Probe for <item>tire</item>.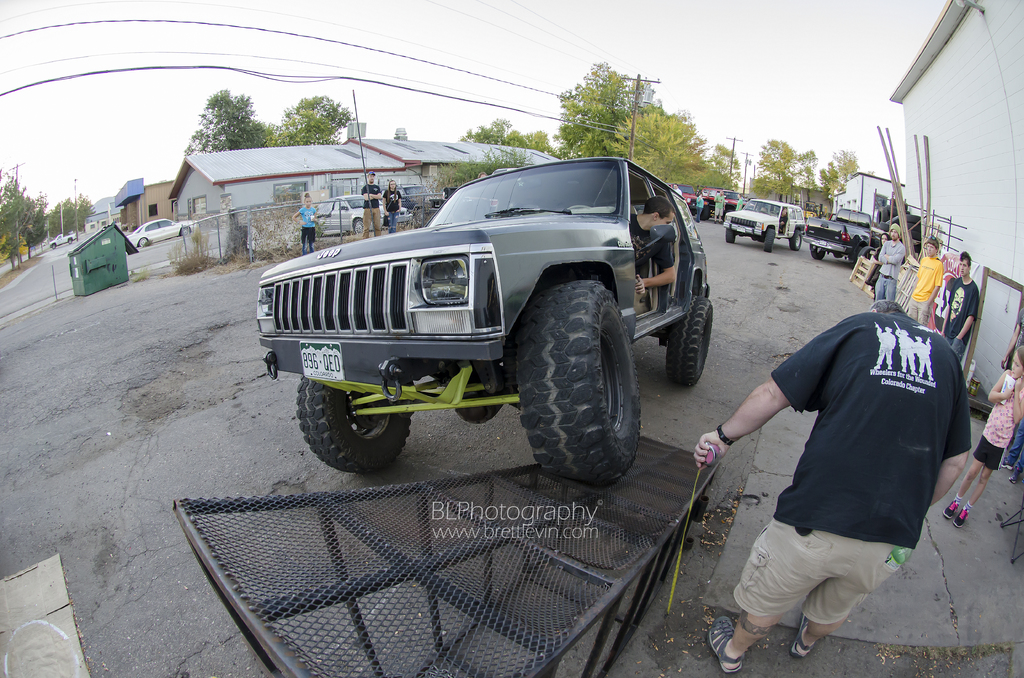
Probe result: 662:298:714:387.
